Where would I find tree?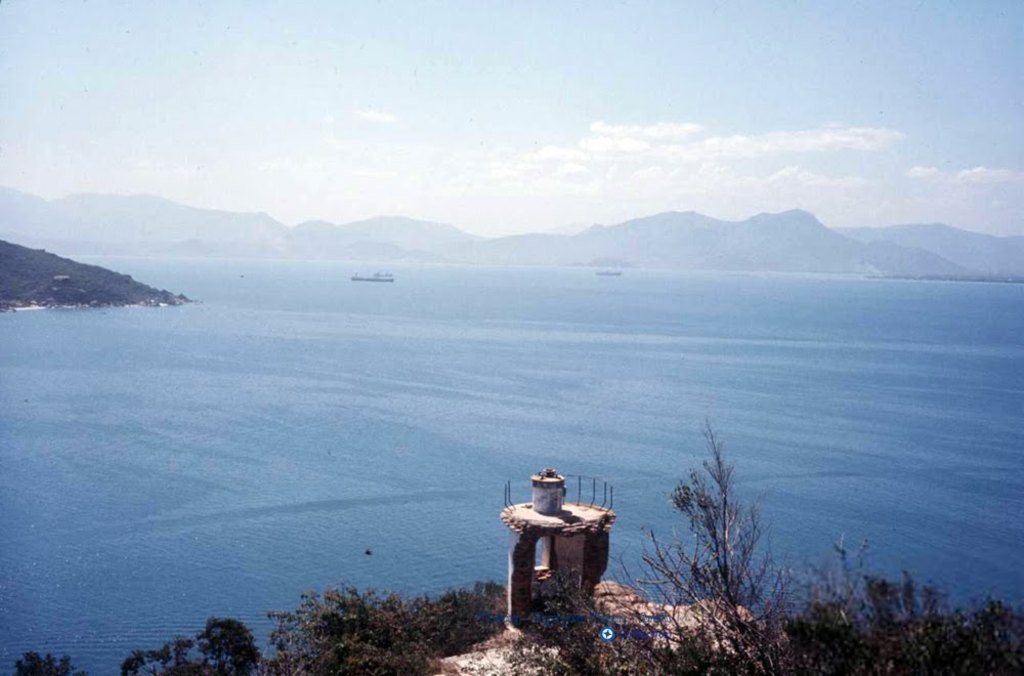
At bbox=(273, 567, 454, 675).
